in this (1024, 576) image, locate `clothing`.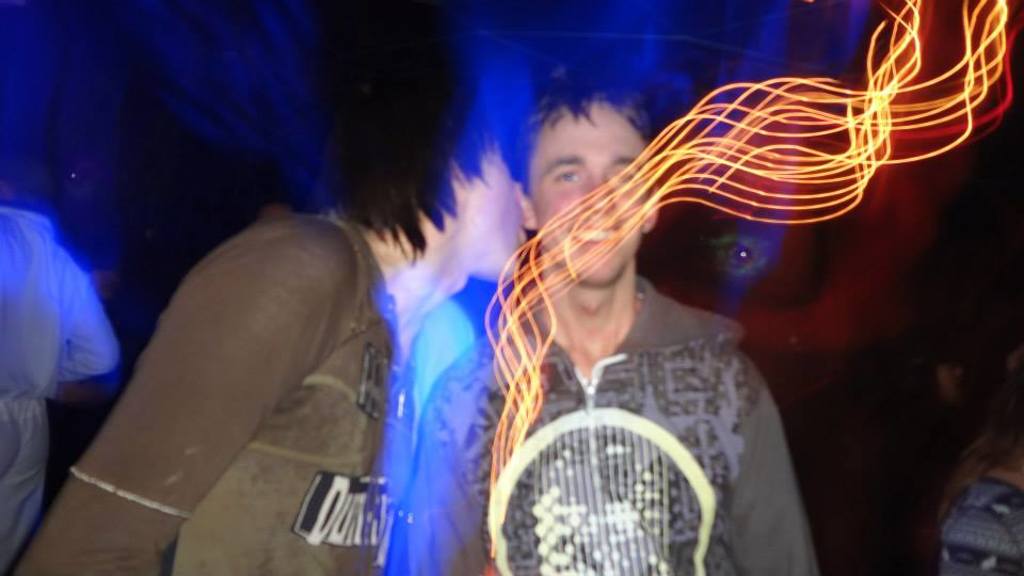
Bounding box: rect(401, 317, 817, 575).
